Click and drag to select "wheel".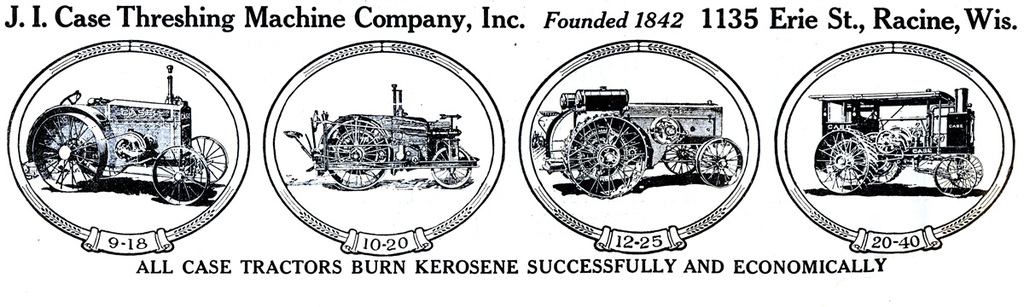
Selection: (428, 151, 468, 194).
